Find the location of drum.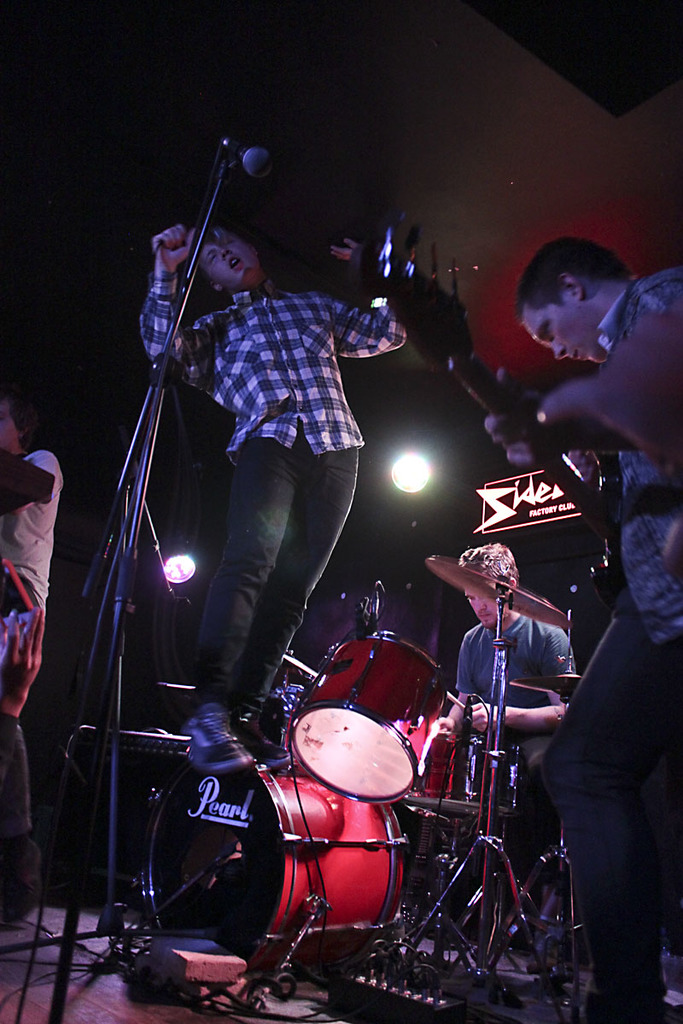
Location: box=[290, 630, 448, 802].
